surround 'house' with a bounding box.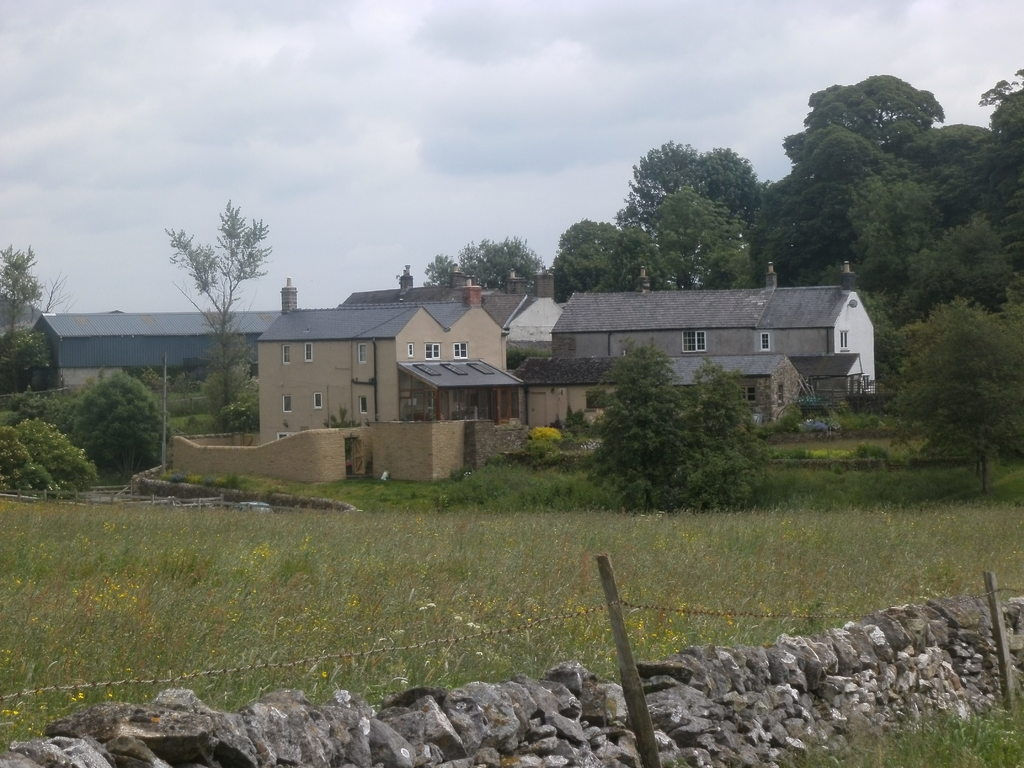
(left=27, top=308, right=281, bottom=390).
